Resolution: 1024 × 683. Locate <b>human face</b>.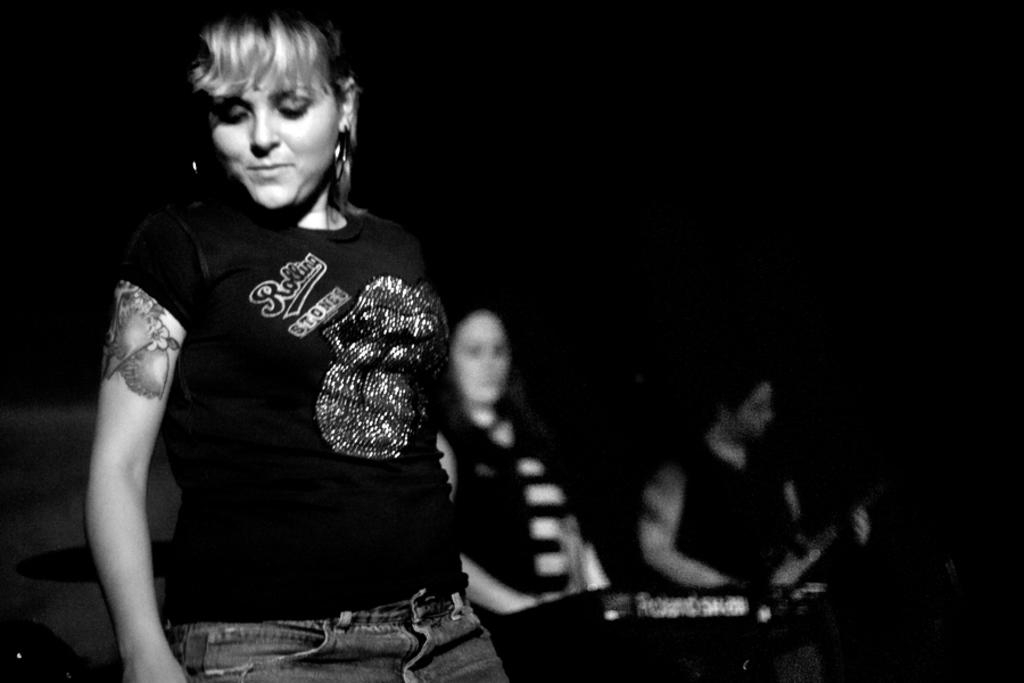
455/314/513/413.
